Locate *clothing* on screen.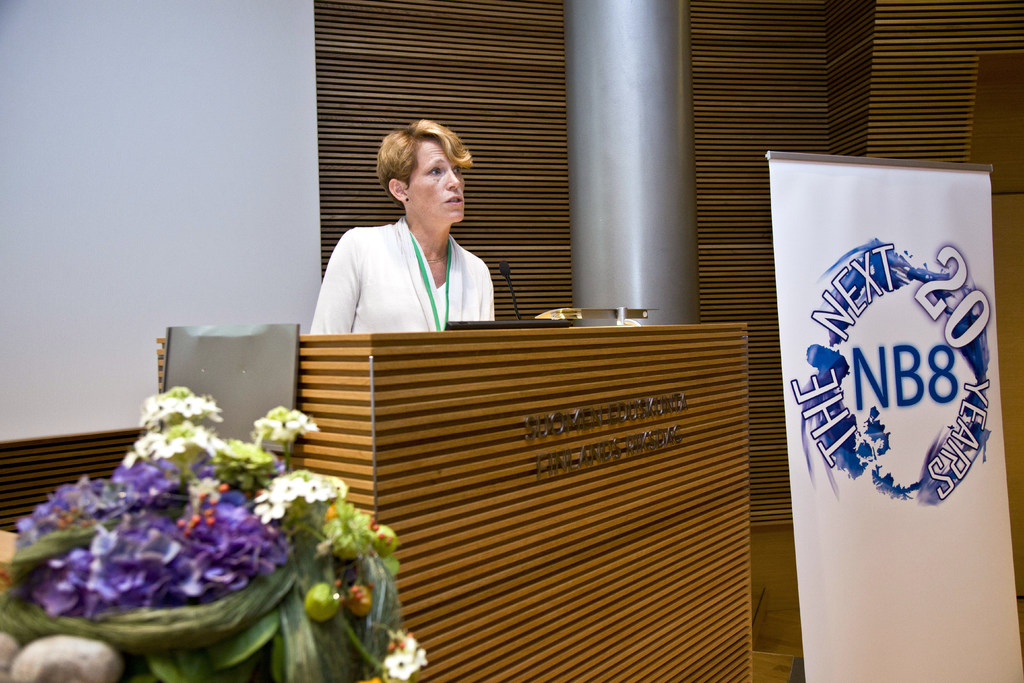
On screen at <bbox>315, 185, 509, 349</bbox>.
